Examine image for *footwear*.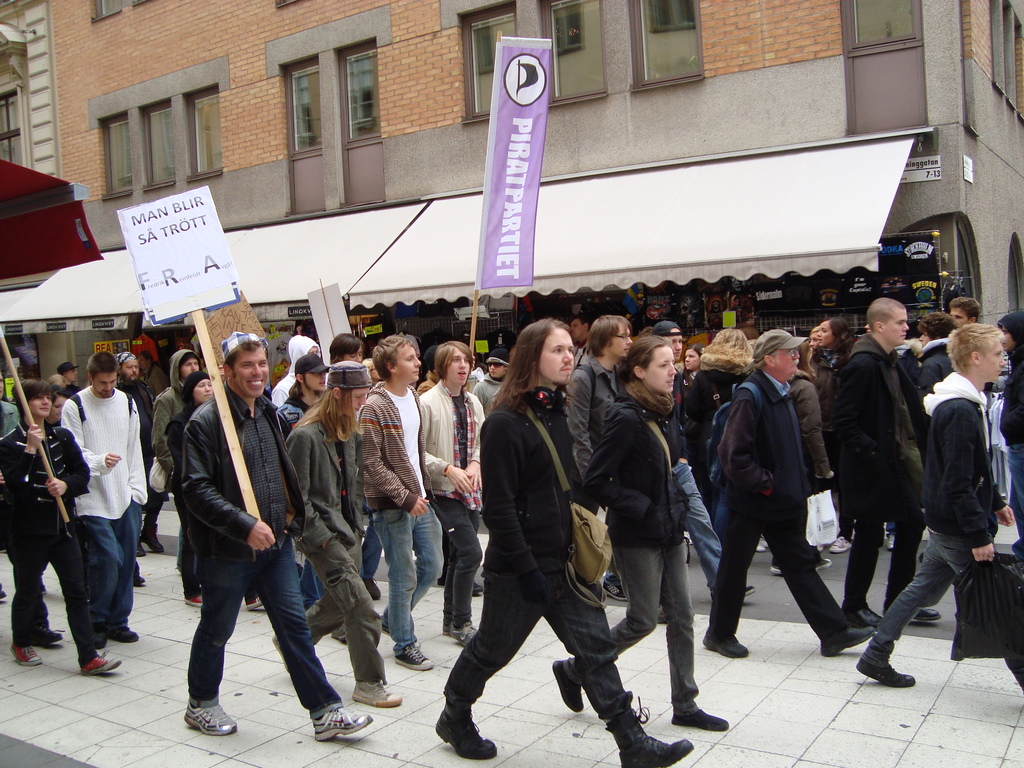
Examination result: detection(44, 633, 61, 643).
